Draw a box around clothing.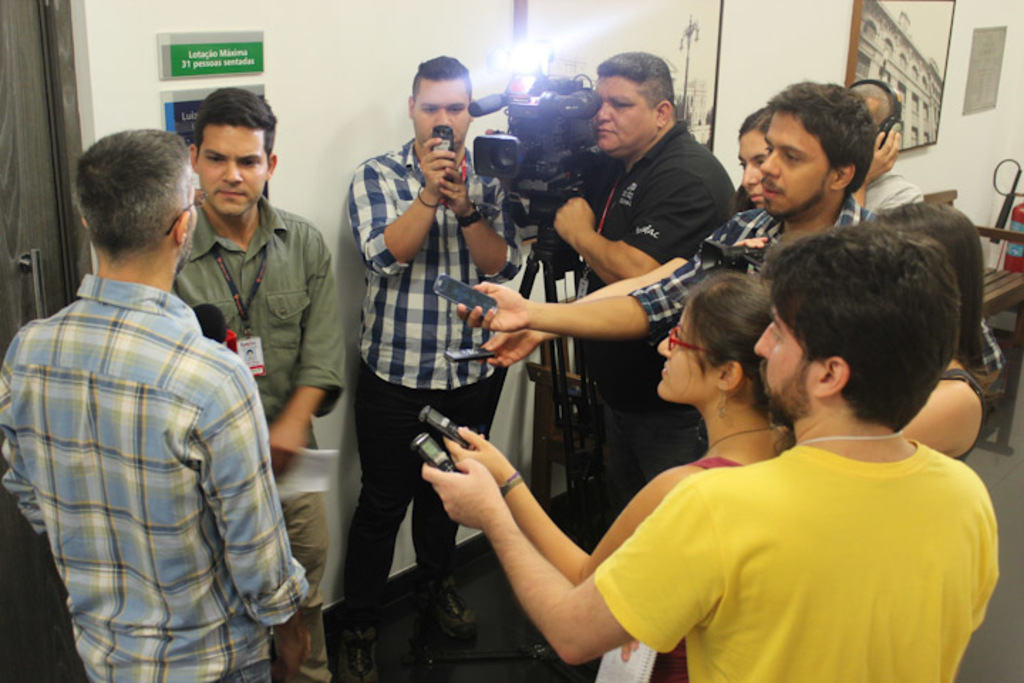
region(341, 356, 516, 626).
